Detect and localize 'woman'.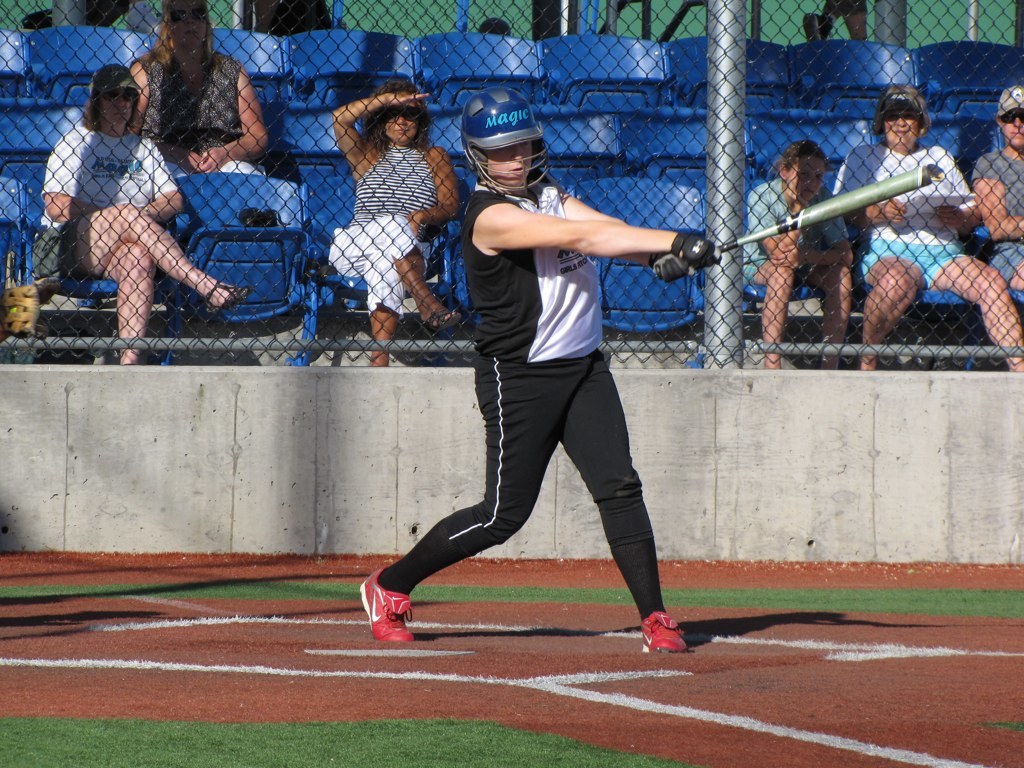
Localized at 35 59 249 369.
